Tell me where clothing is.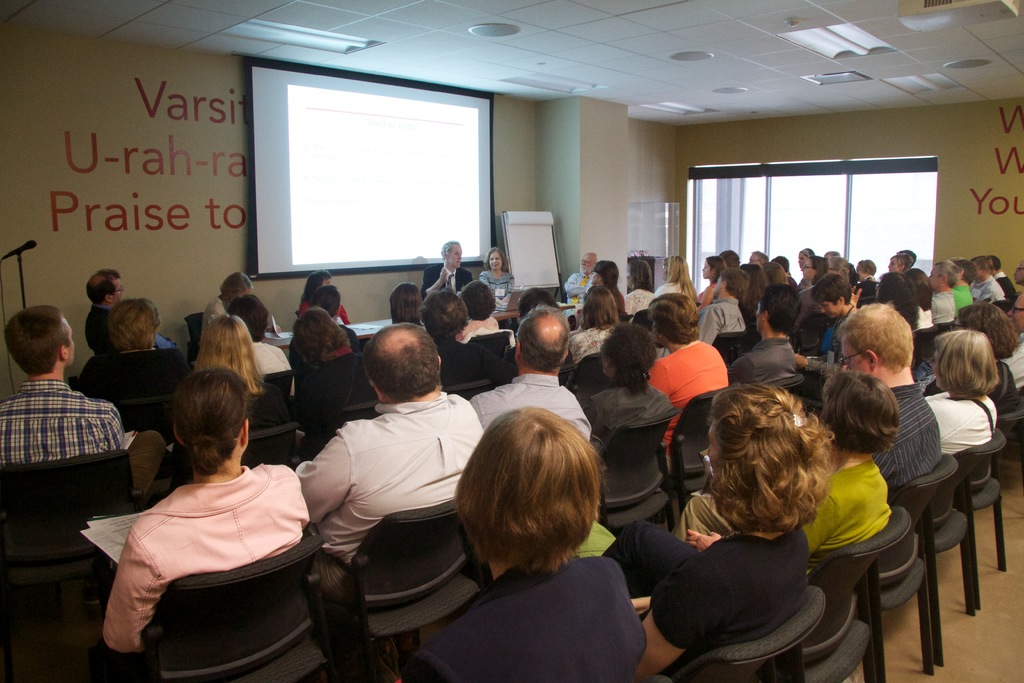
clothing is at (991, 366, 1015, 406).
